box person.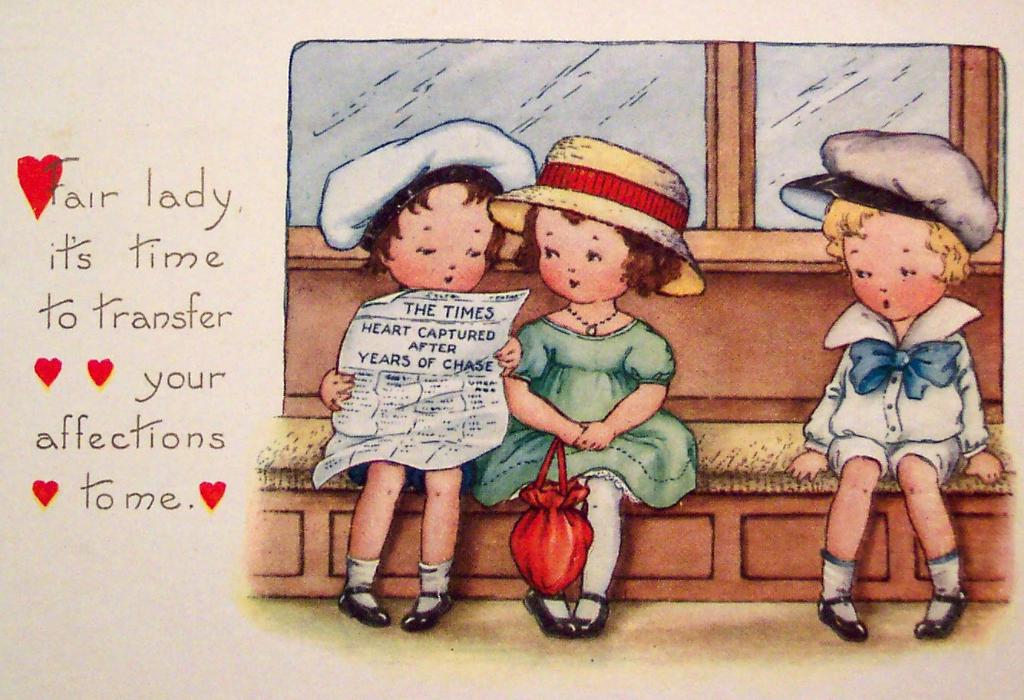
[313,111,539,635].
